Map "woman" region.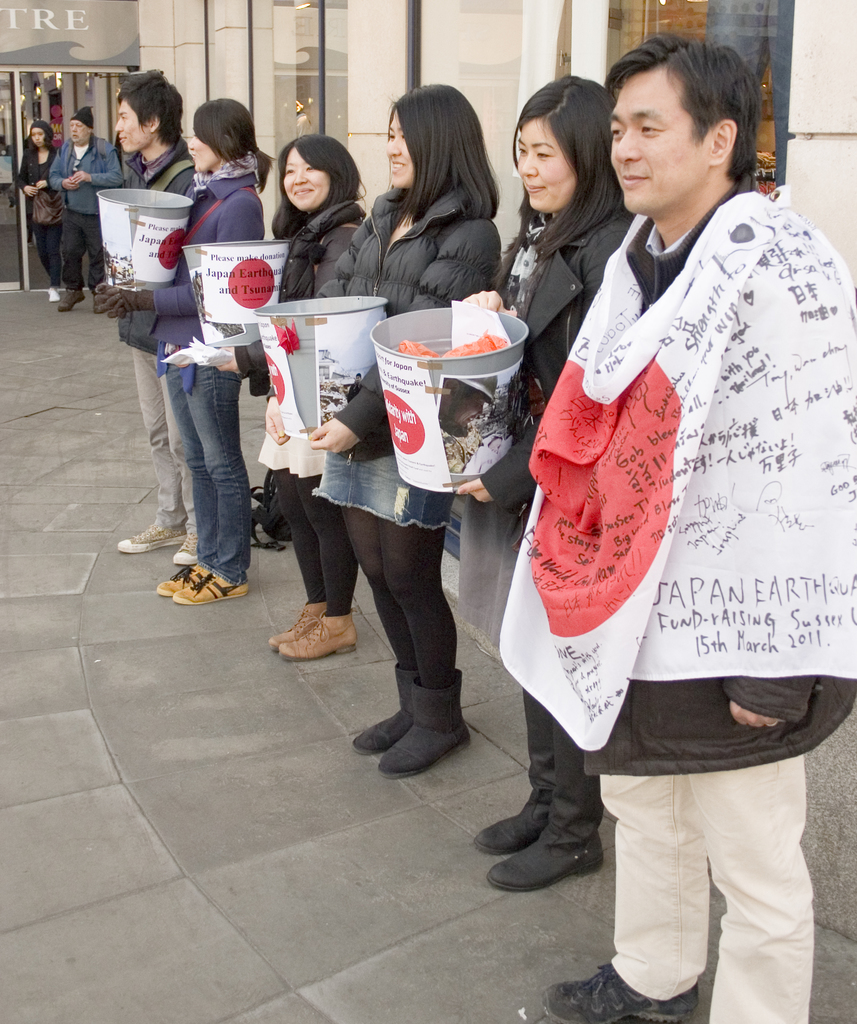
Mapped to l=454, t=72, r=638, b=899.
